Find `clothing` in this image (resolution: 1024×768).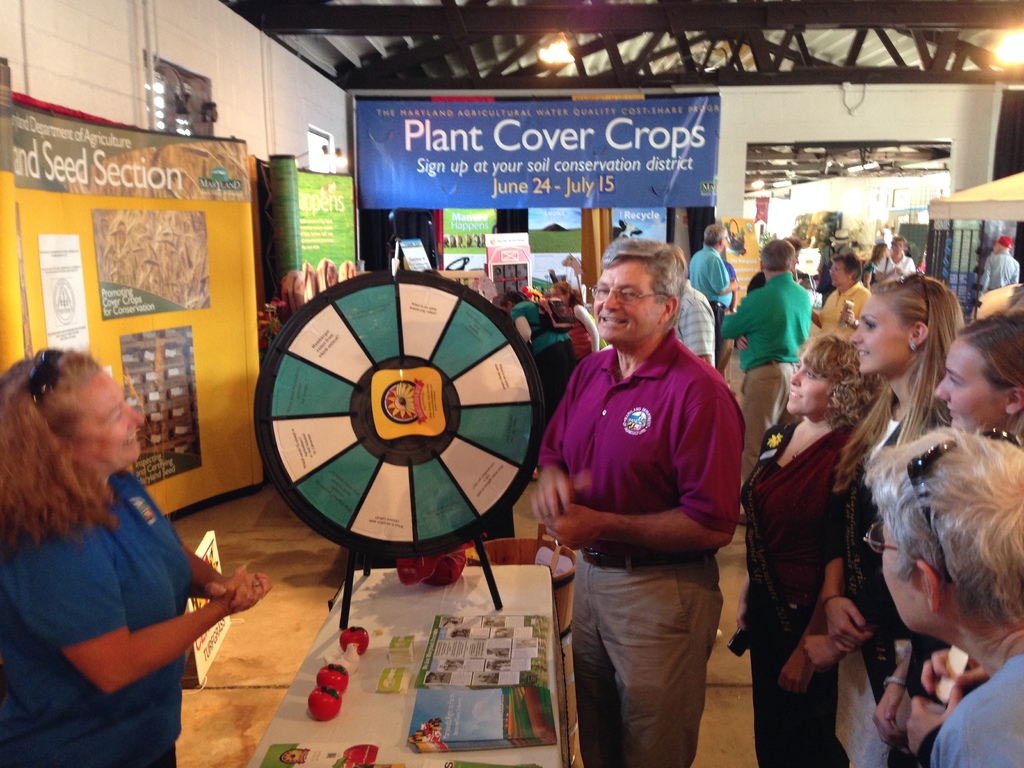
<box>552,301,595,359</box>.
